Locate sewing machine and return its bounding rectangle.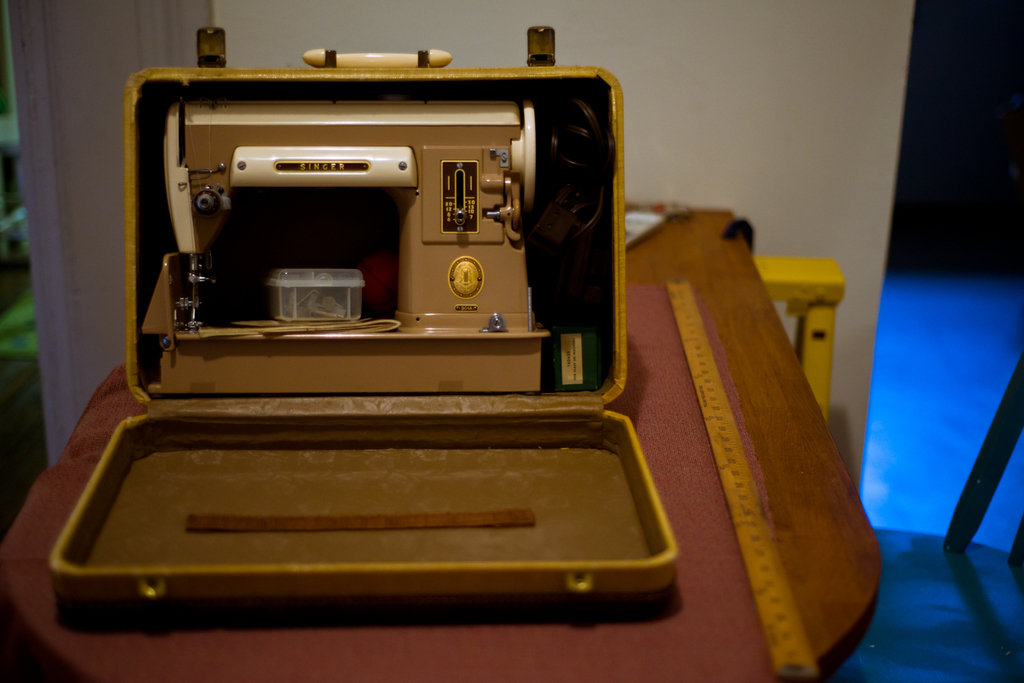
<box>148,82,606,394</box>.
